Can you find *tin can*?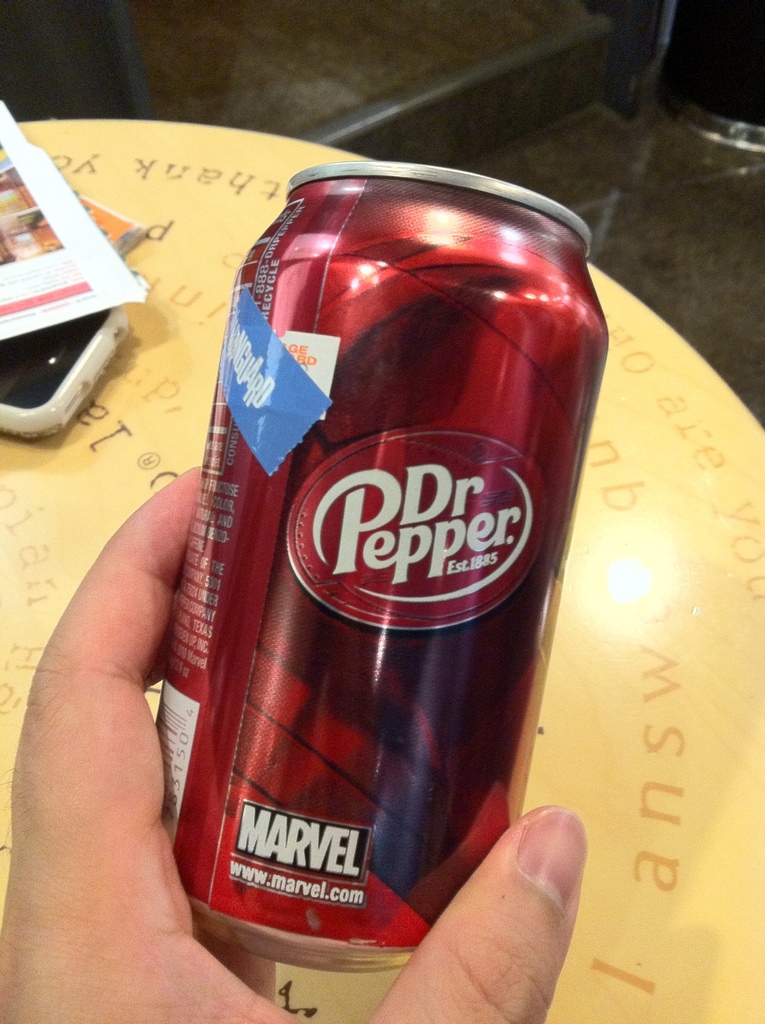
Yes, bounding box: l=157, t=164, r=611, b=963.
